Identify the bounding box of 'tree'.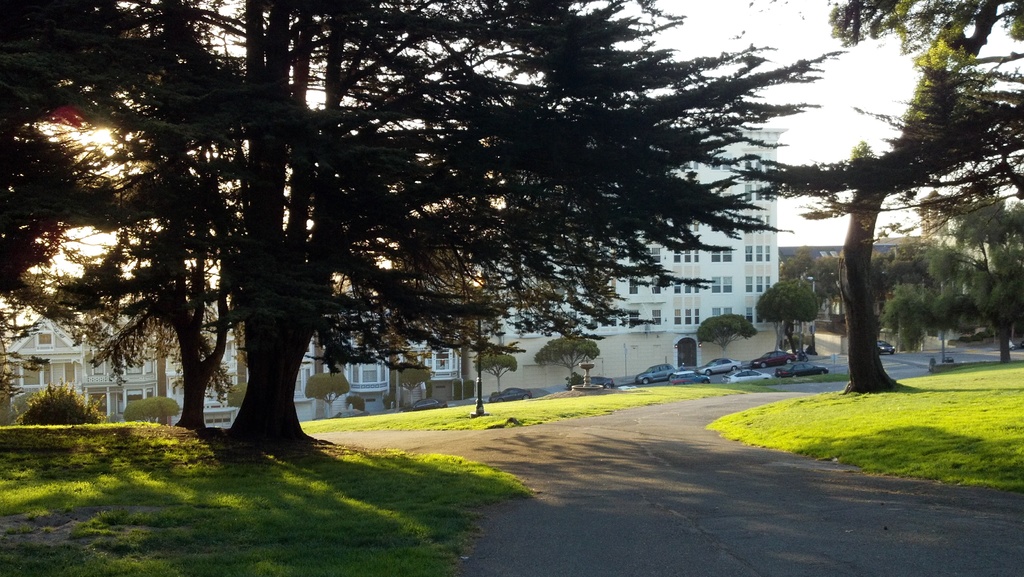
detection(20, 377, 108, 430).
